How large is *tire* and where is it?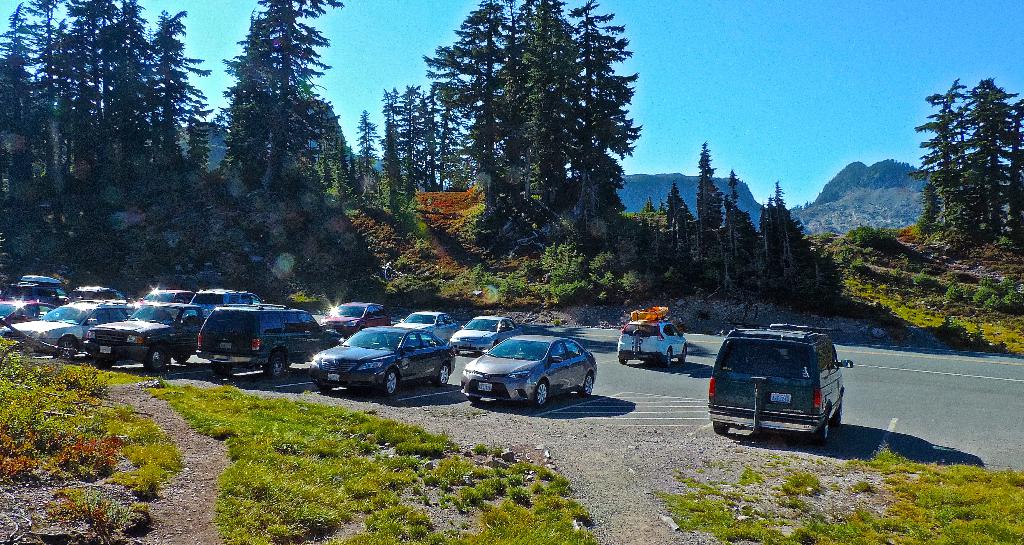
Bounding box: crop(676, 343, 689, 367).
